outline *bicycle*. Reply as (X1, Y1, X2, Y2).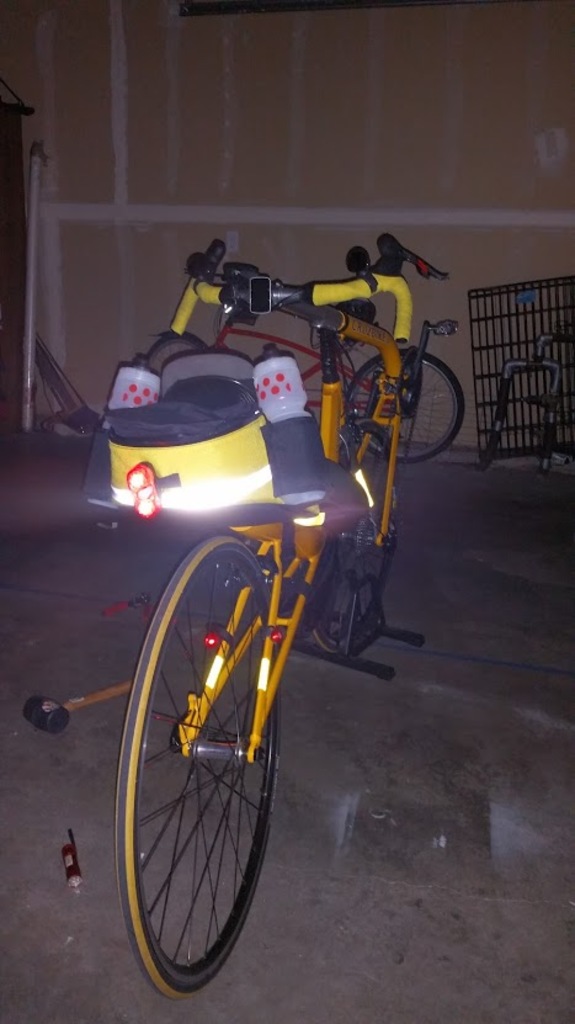
(60, 271, 411, 988).
